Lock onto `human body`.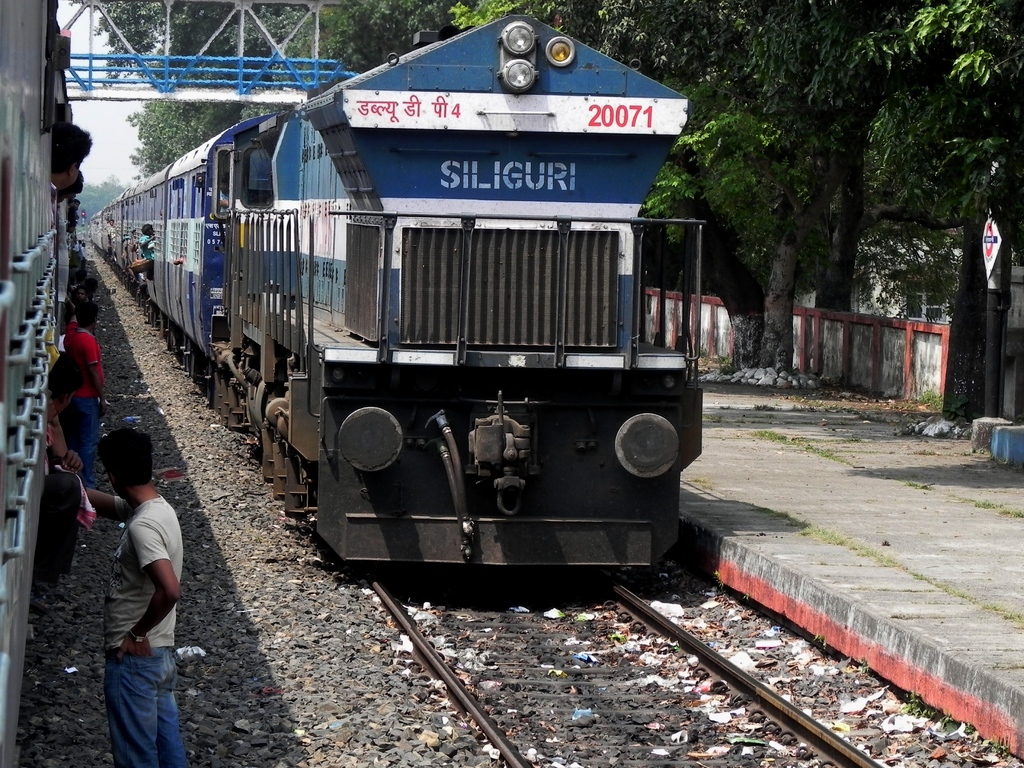
Locked: x1=79 y1=394 x2=177 y2=767.
